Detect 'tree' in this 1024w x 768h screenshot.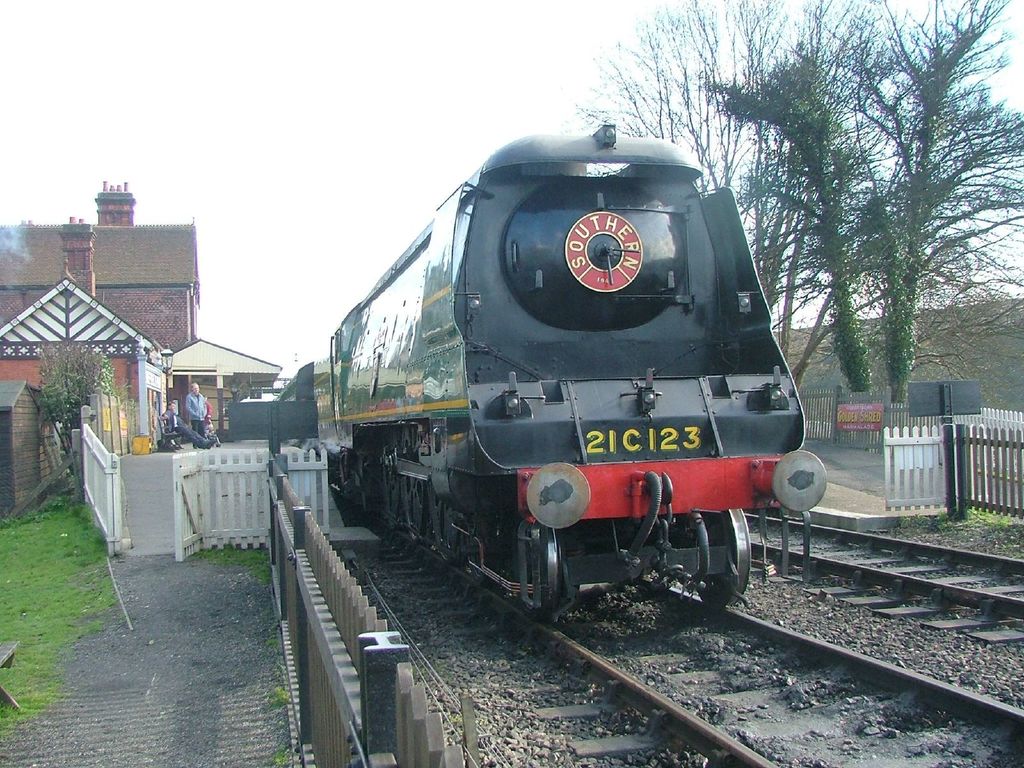
Detection: <box>33,341,117,486</box>.
